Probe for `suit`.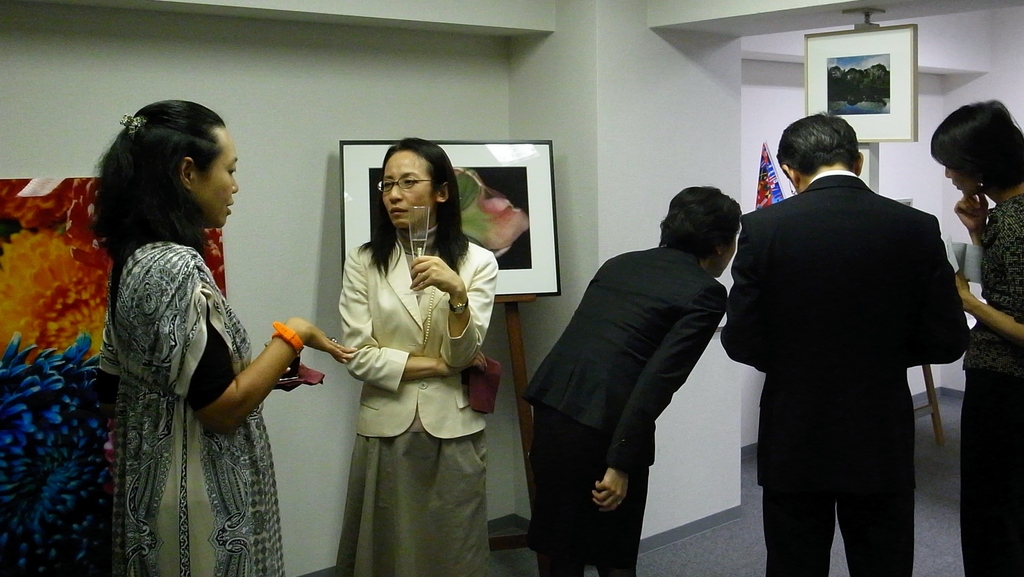
Probe result: x1=721 y1=173 x2=972 y2=576.
